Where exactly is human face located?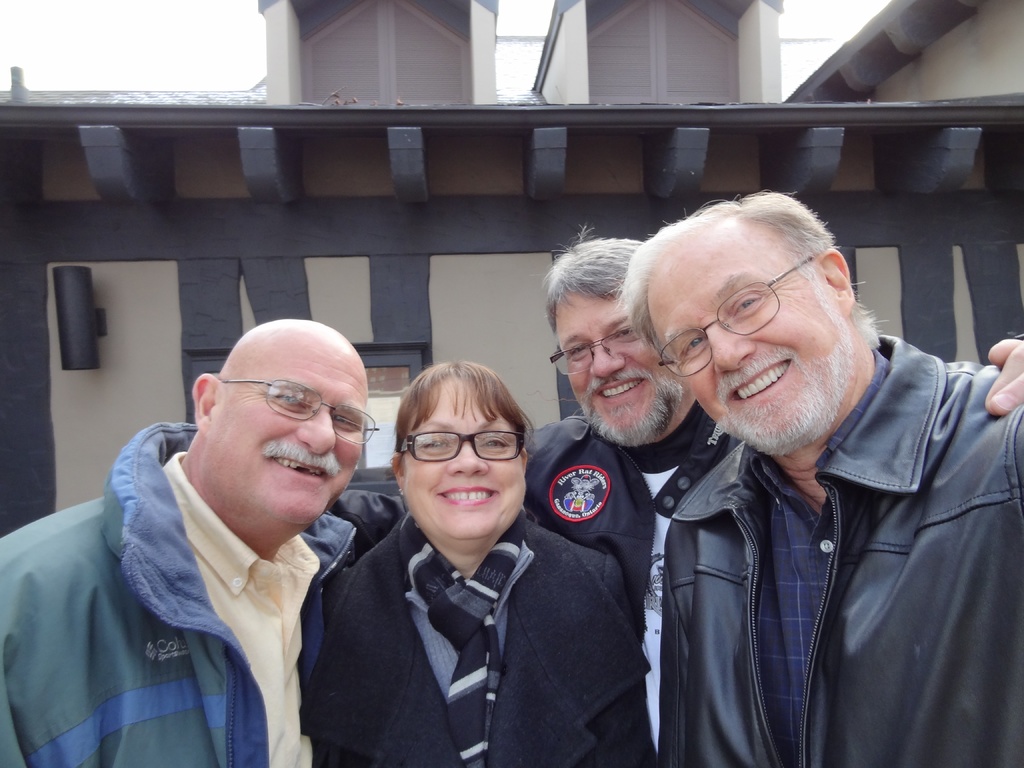
Its bounding box is left=662, top=241, right=841, bottom=460.
